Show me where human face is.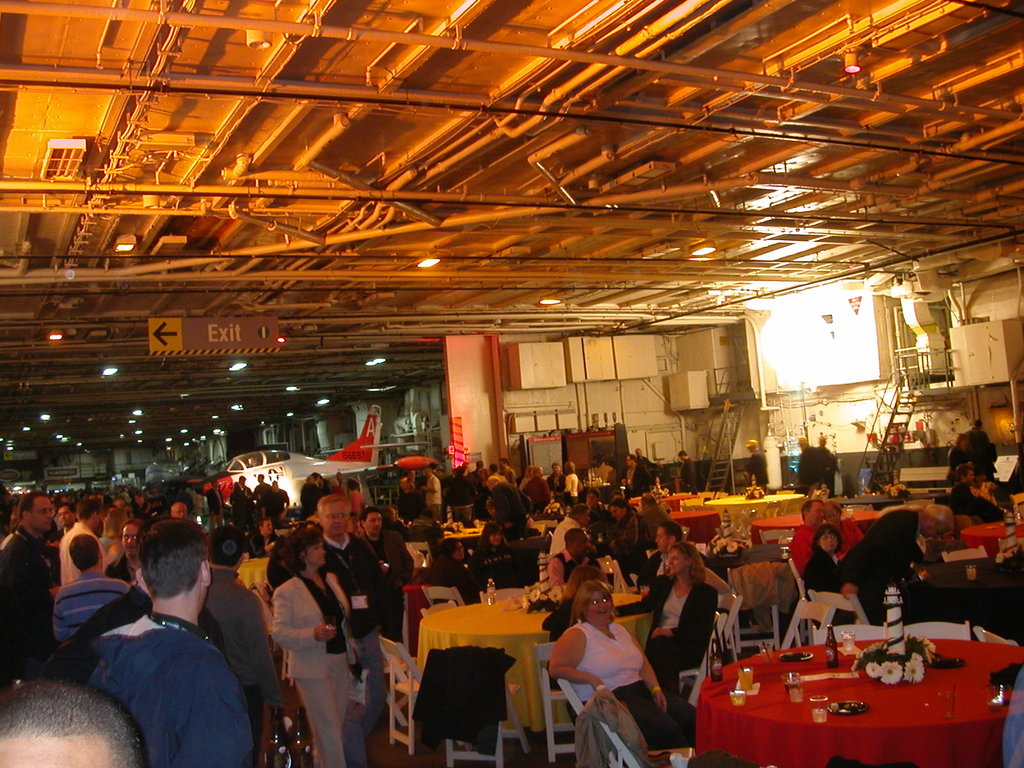
human face is at Rect(174, 502, 188, 523).
